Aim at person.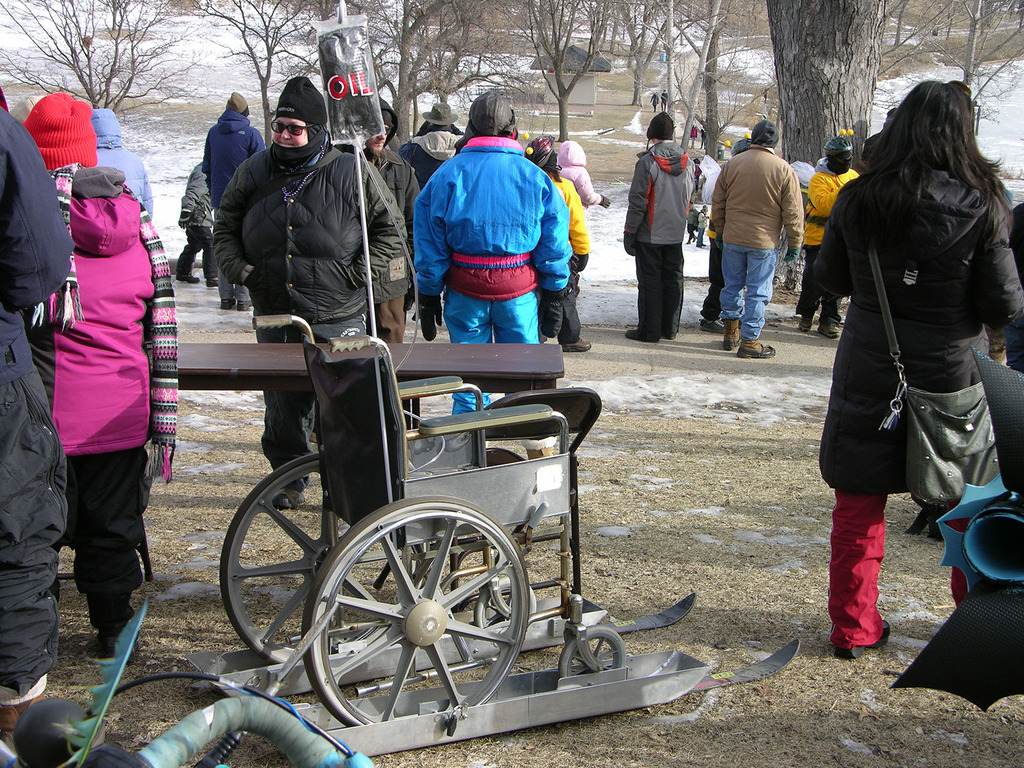
Aimed at [706, 114, 803, 364].
